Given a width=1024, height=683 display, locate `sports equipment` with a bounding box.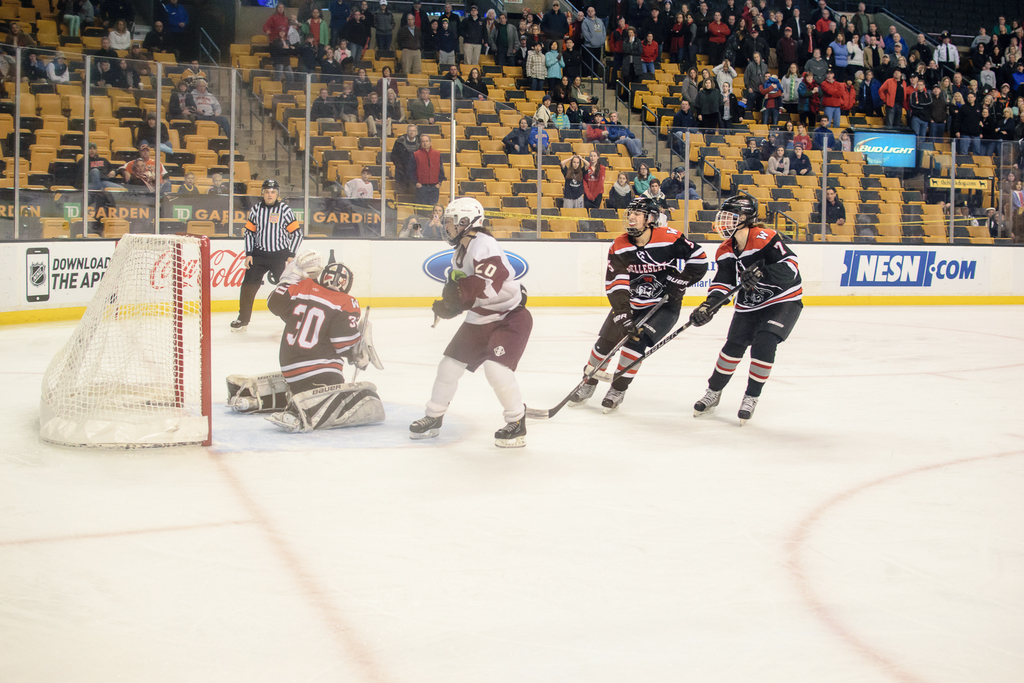
Located: Rect(269, 380, 385, 436).
